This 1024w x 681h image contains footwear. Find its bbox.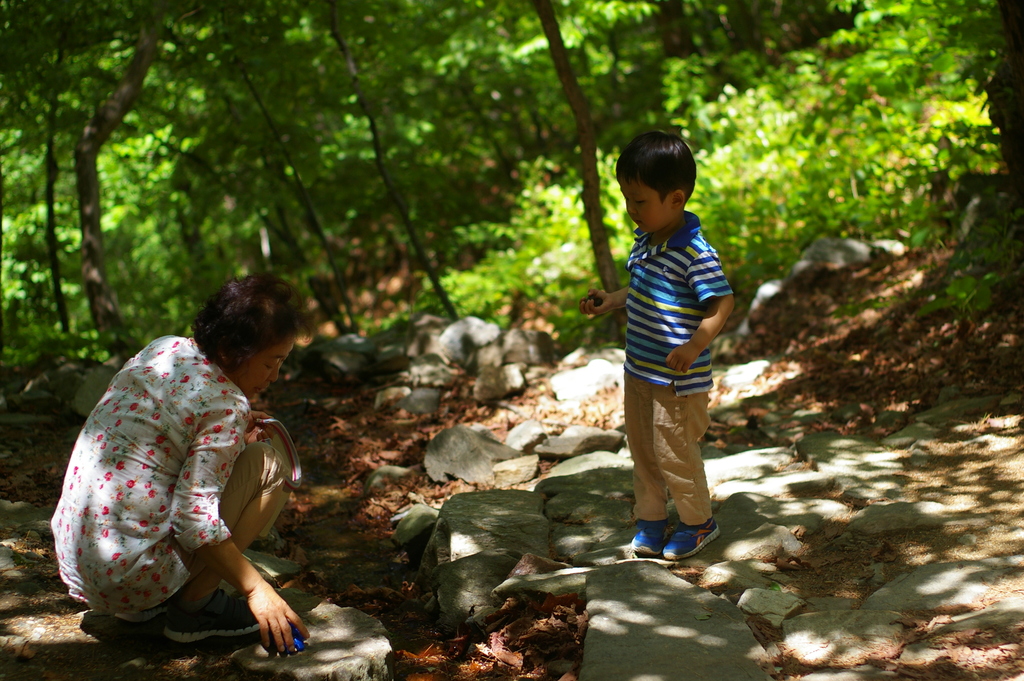
[x1=637, y1=511, x2=716, y2=571].
